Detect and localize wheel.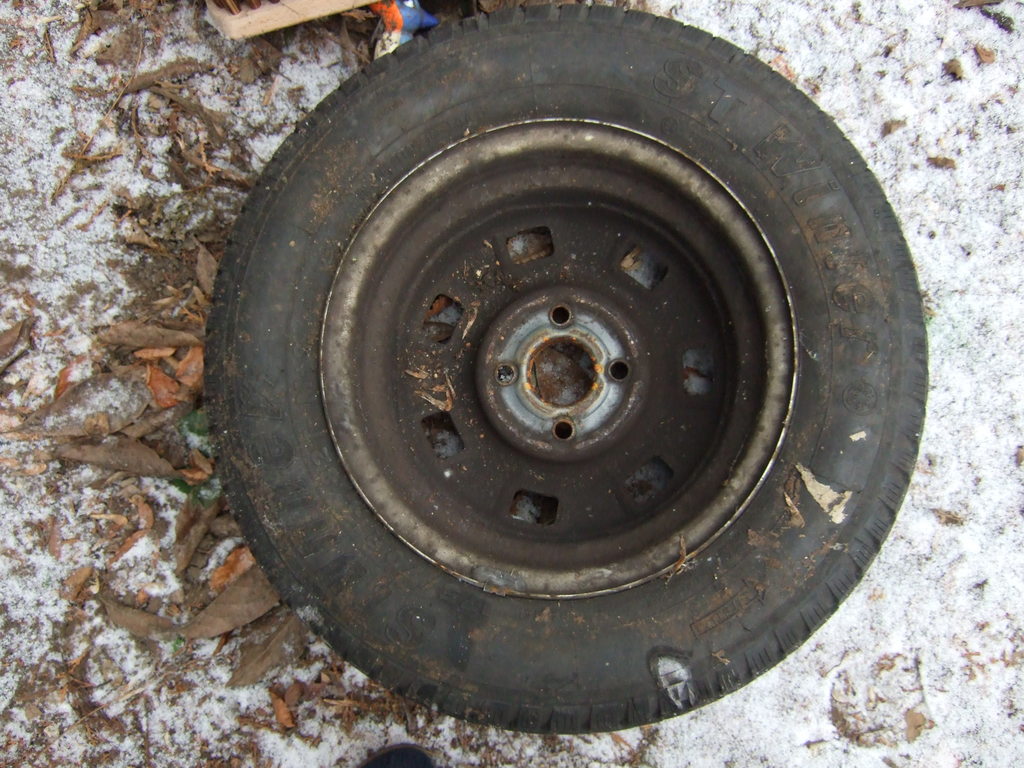
Localized at (238,43,910,749).
